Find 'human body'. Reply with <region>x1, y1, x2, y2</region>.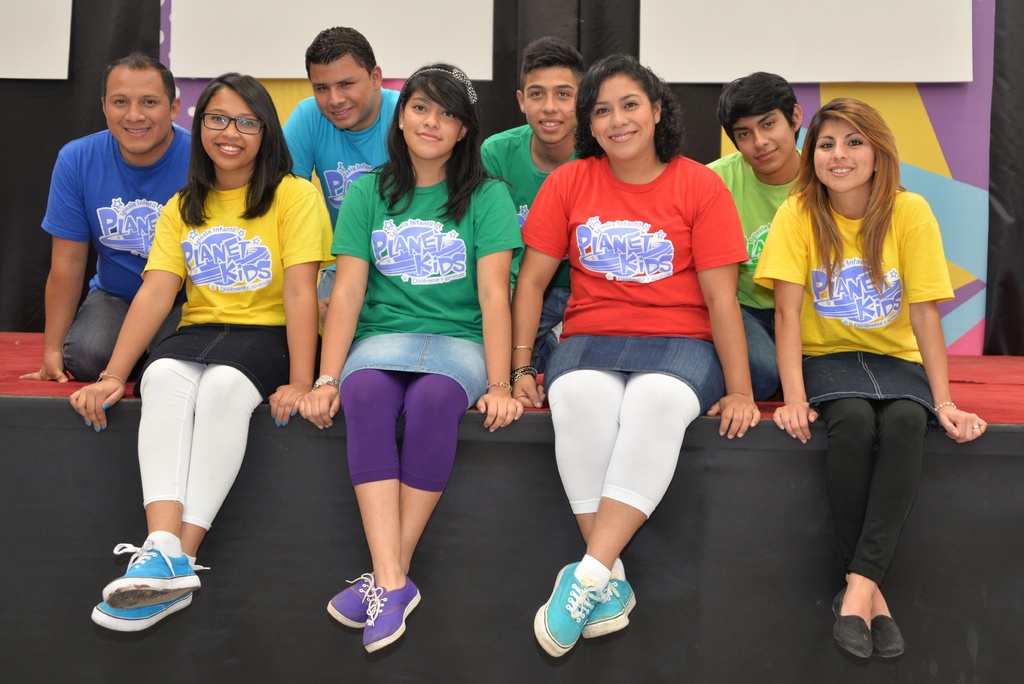
<region>753, 182, 987, 661</region>.
